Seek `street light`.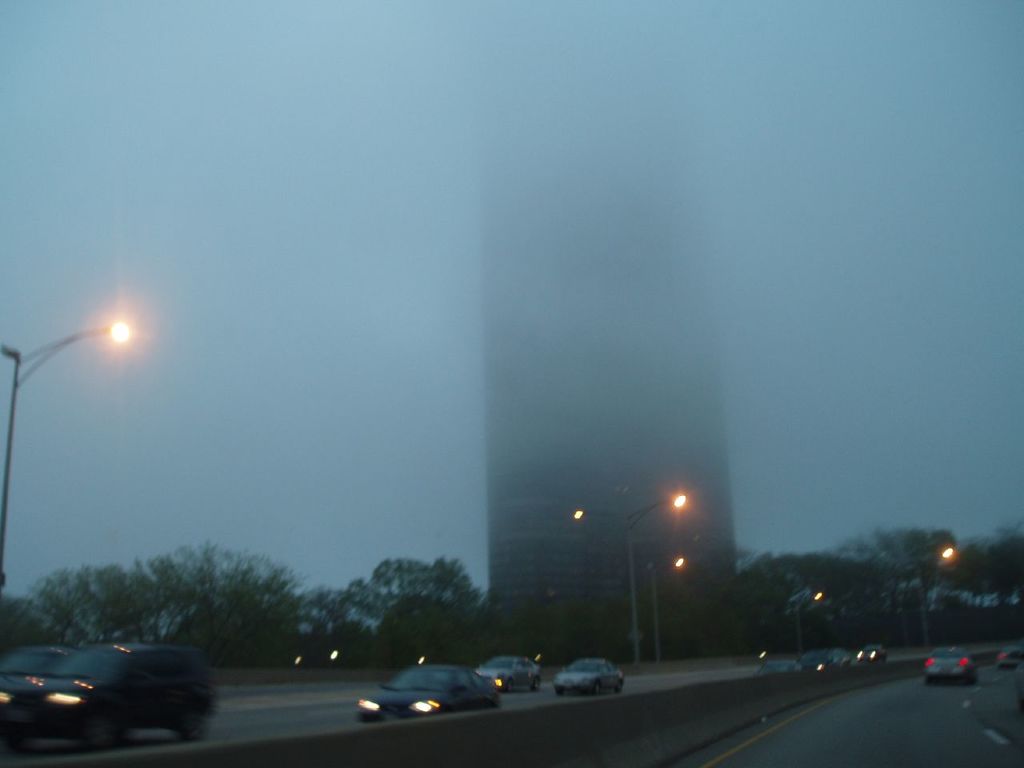
detection(0, 328, 132, 613).
